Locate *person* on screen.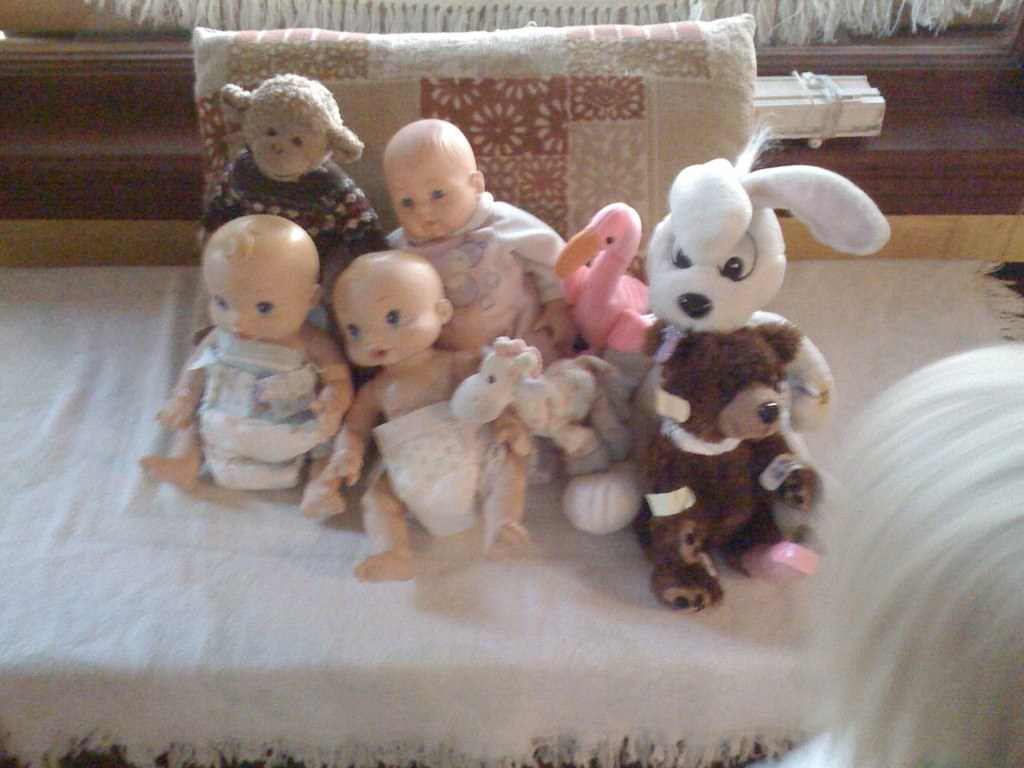
On screen at left=320, top=251, right=538, bottom=581.
